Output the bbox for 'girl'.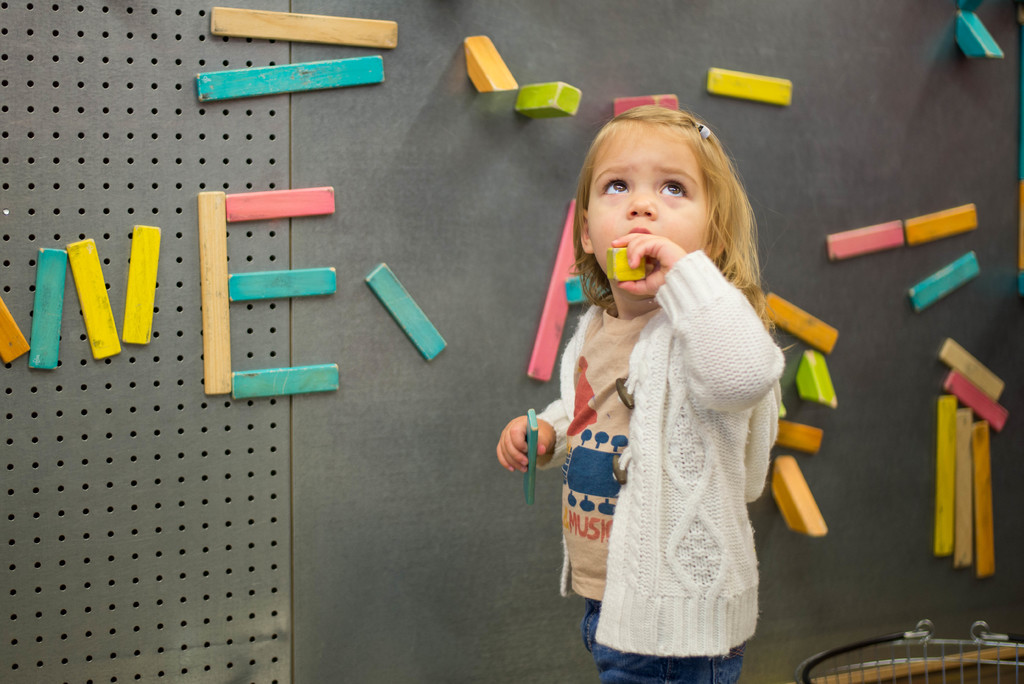
(x1=492, y1=108, x2=785, y2=683).
